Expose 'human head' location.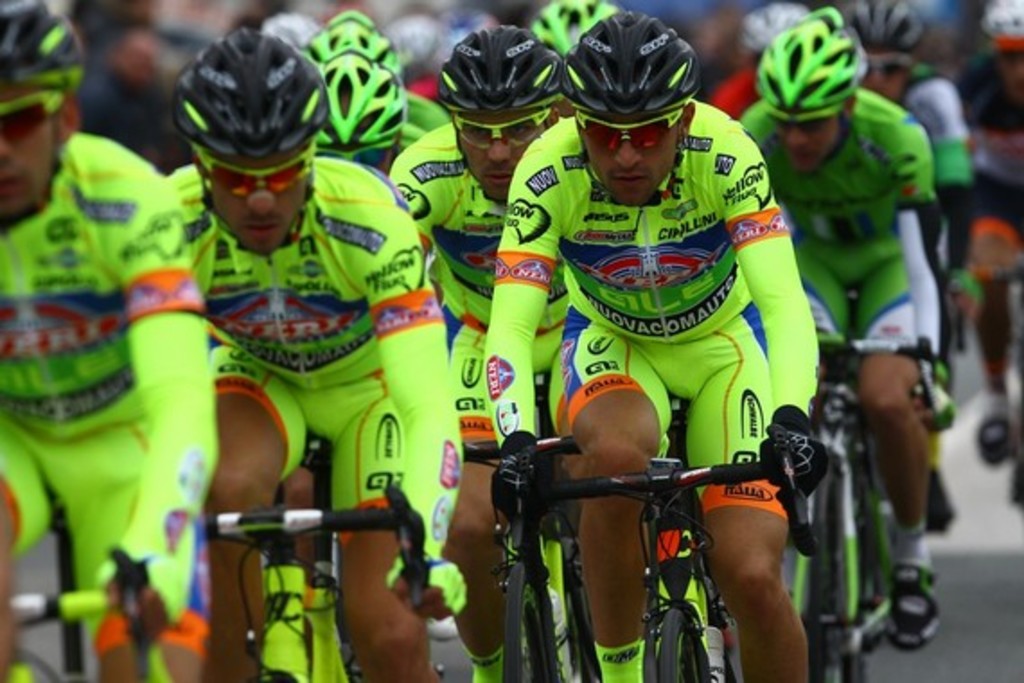
Exposed at {"x1": 844, "y1": 2, "x2": 927, "y2": 108}.
